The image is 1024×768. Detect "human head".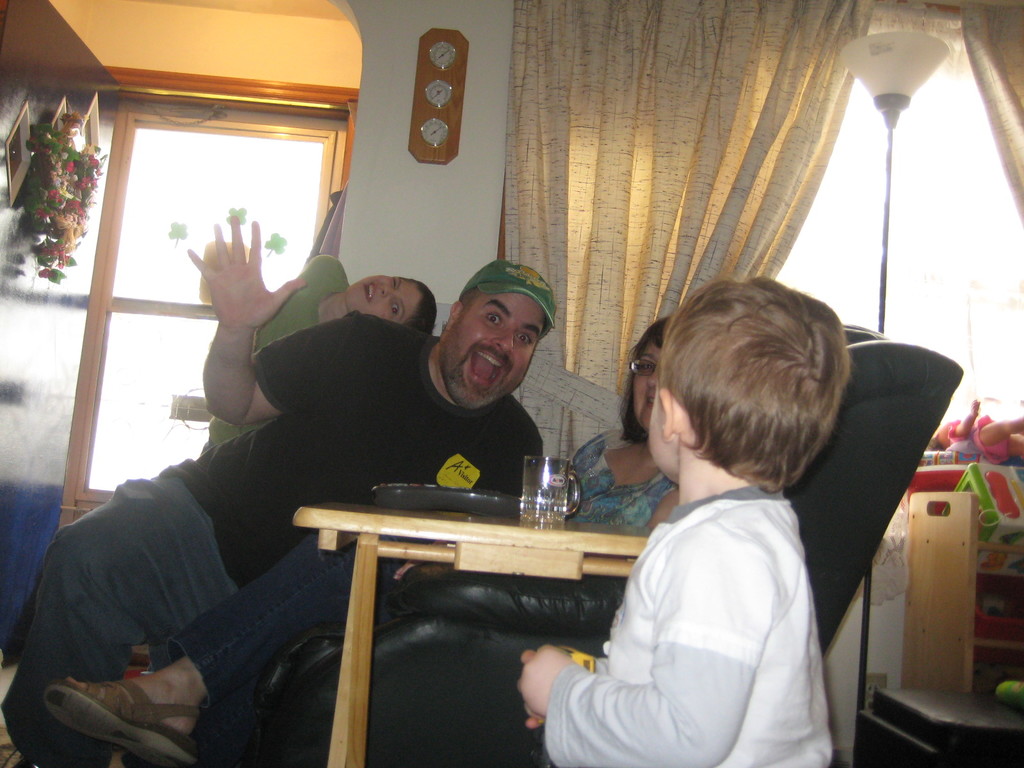
Detection: crop(629, 319, 668, 433).
